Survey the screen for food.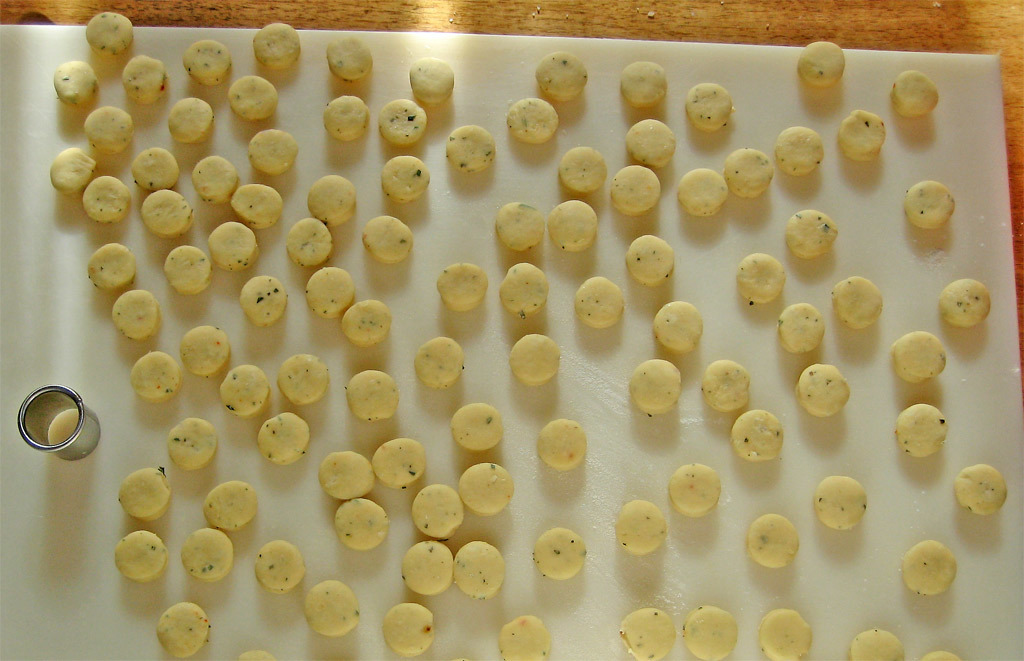
Survey found: 227,181,284,234.
